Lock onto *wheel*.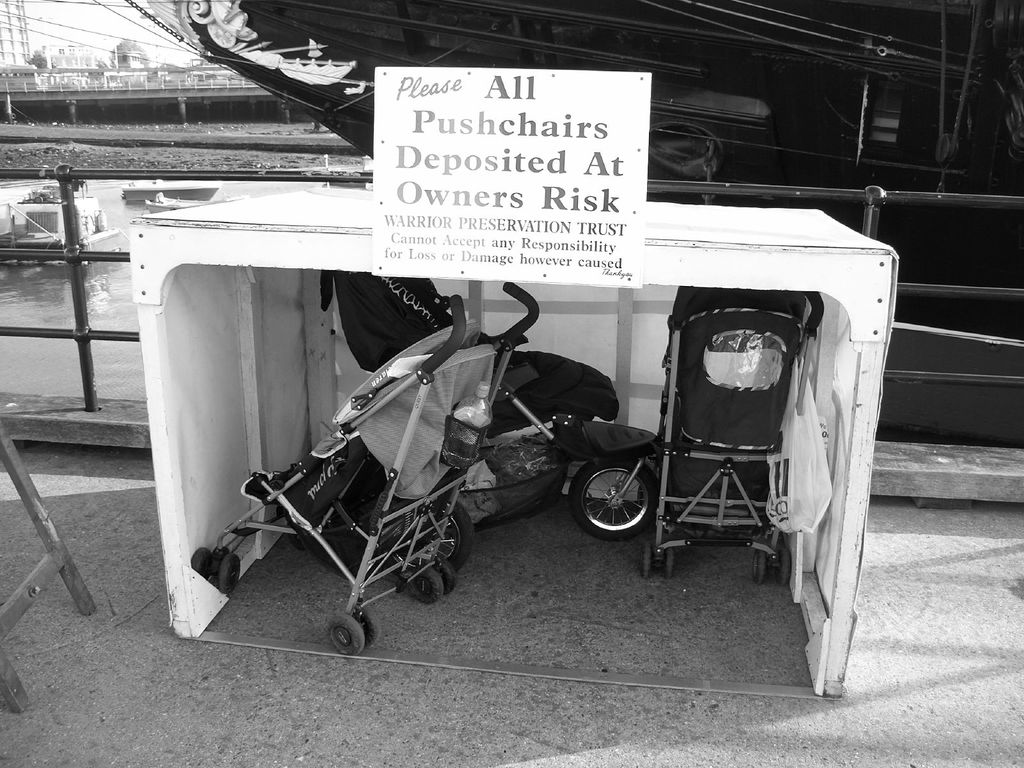
Locked: {"x1": 568, "y1": 468, "x2": 657, "y2": 547}.
